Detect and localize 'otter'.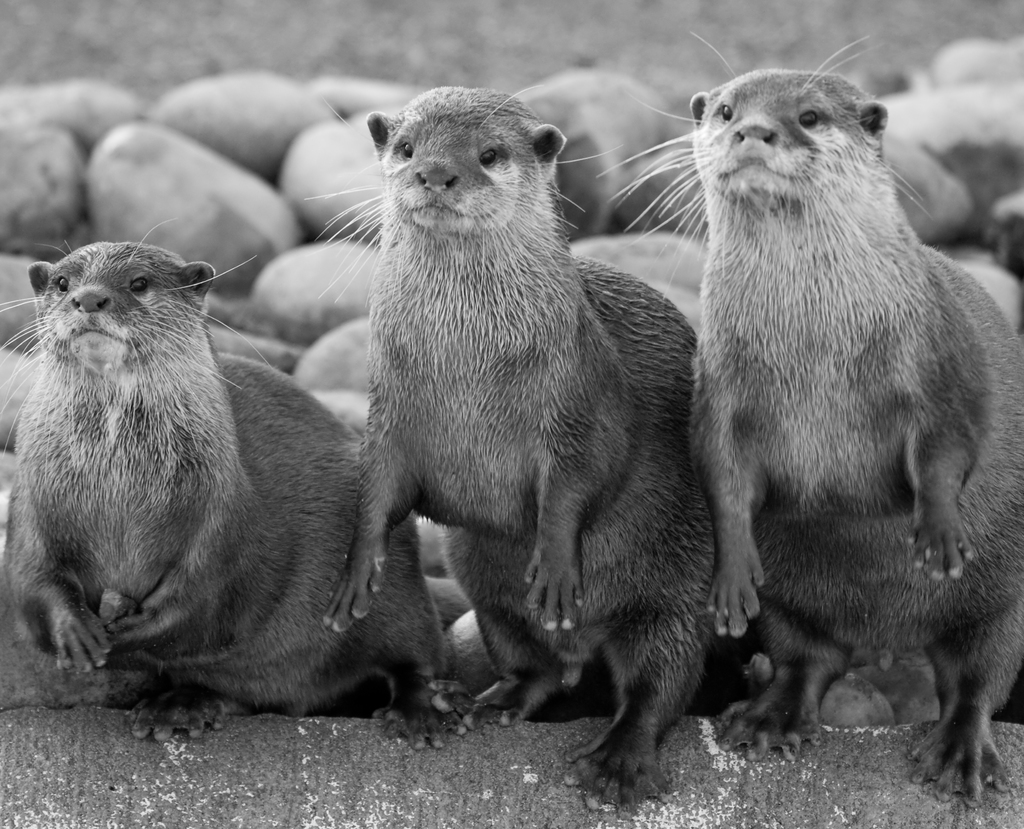
Localized at <region>0, 216, 464, 750</region>.
